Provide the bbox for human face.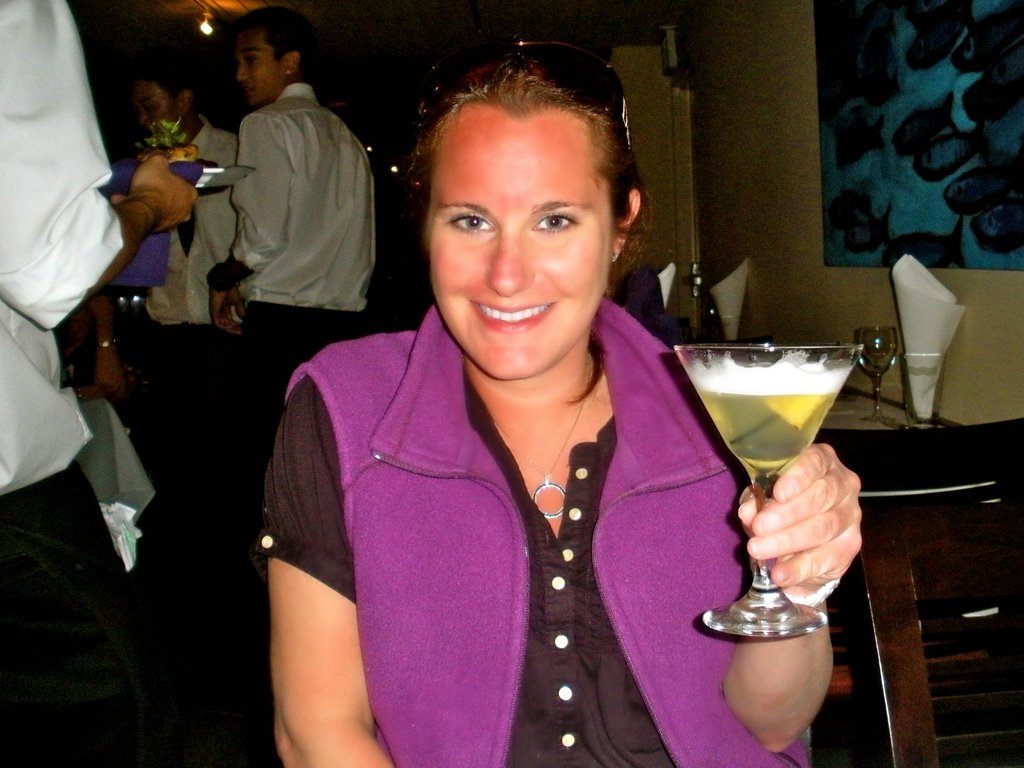
box(132, 79, 178, 138).
